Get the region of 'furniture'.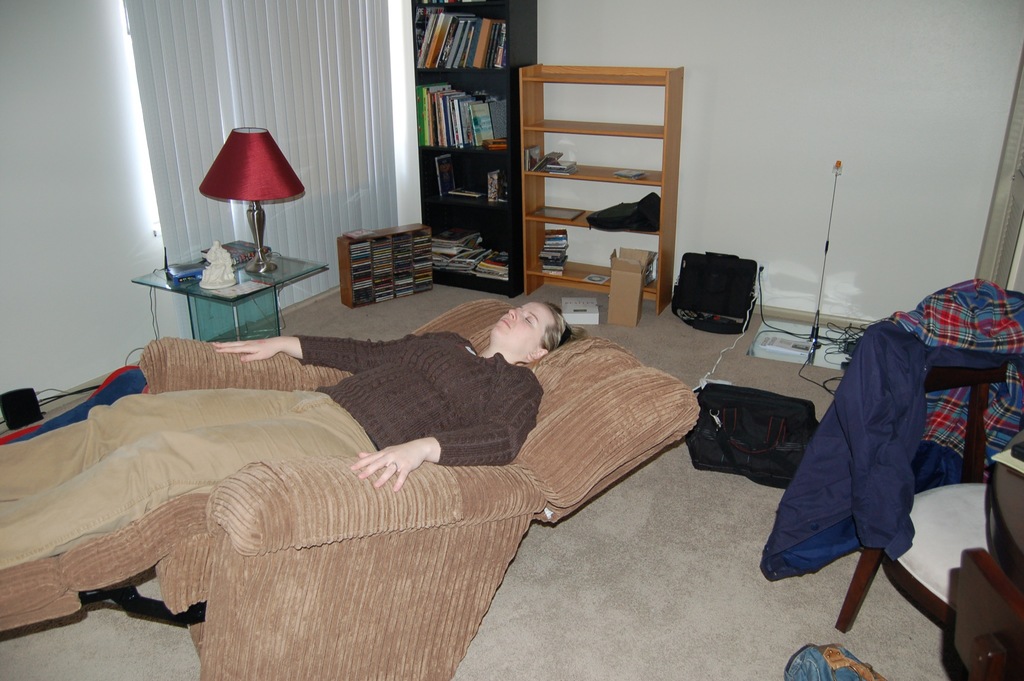
box=[131, 242, 328, 339].
